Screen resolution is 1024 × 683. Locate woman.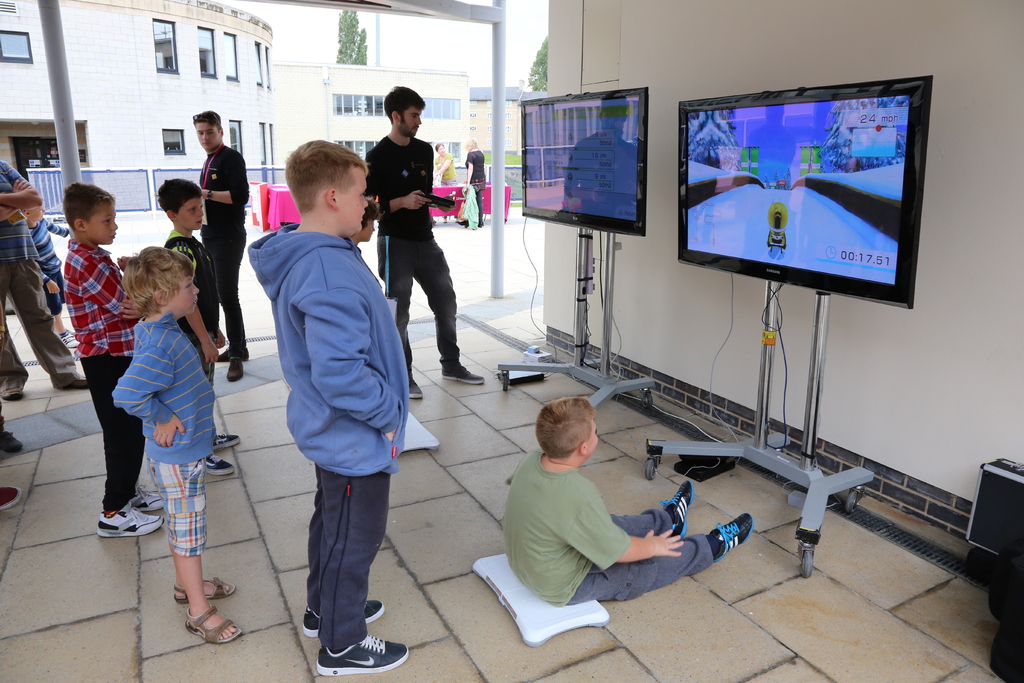
Rect(455, 137, 484, 228).
